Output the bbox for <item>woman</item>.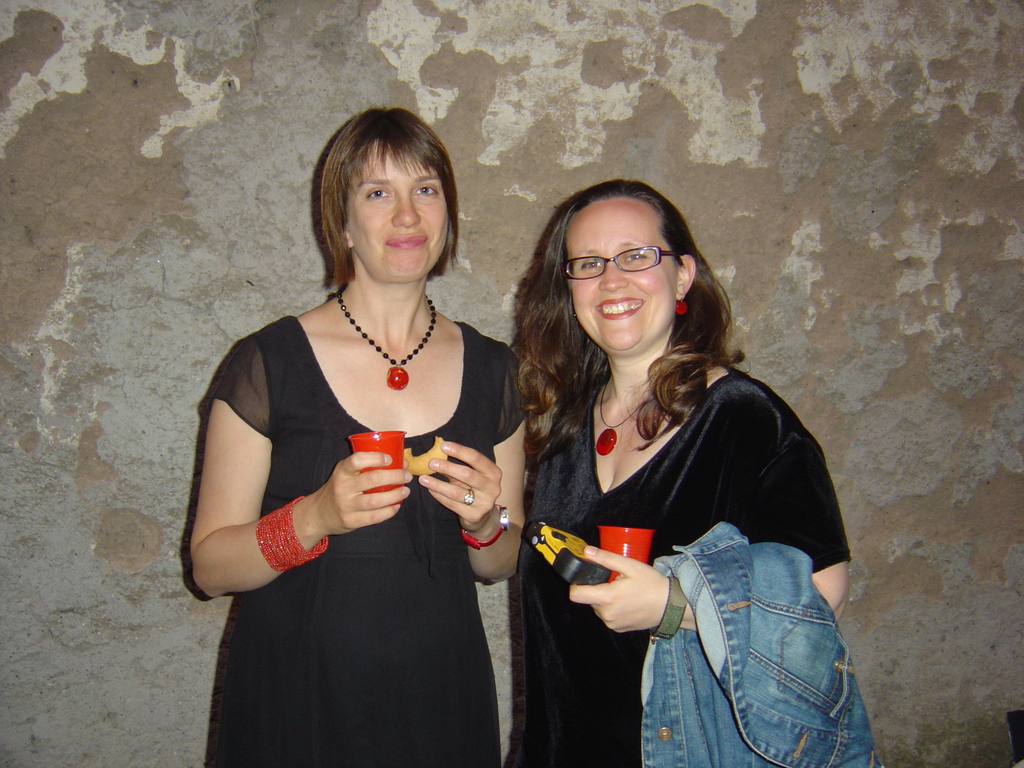
(507,177,857,767).
